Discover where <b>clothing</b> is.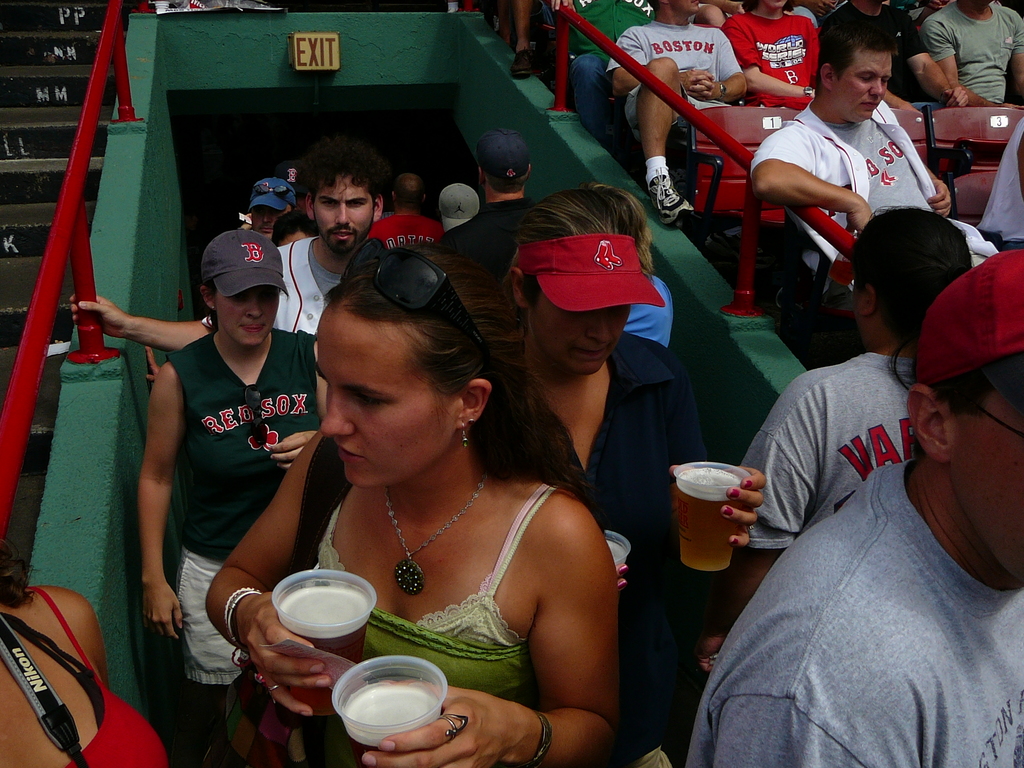
Discovered at bbox(165, 325, 325, 686).
